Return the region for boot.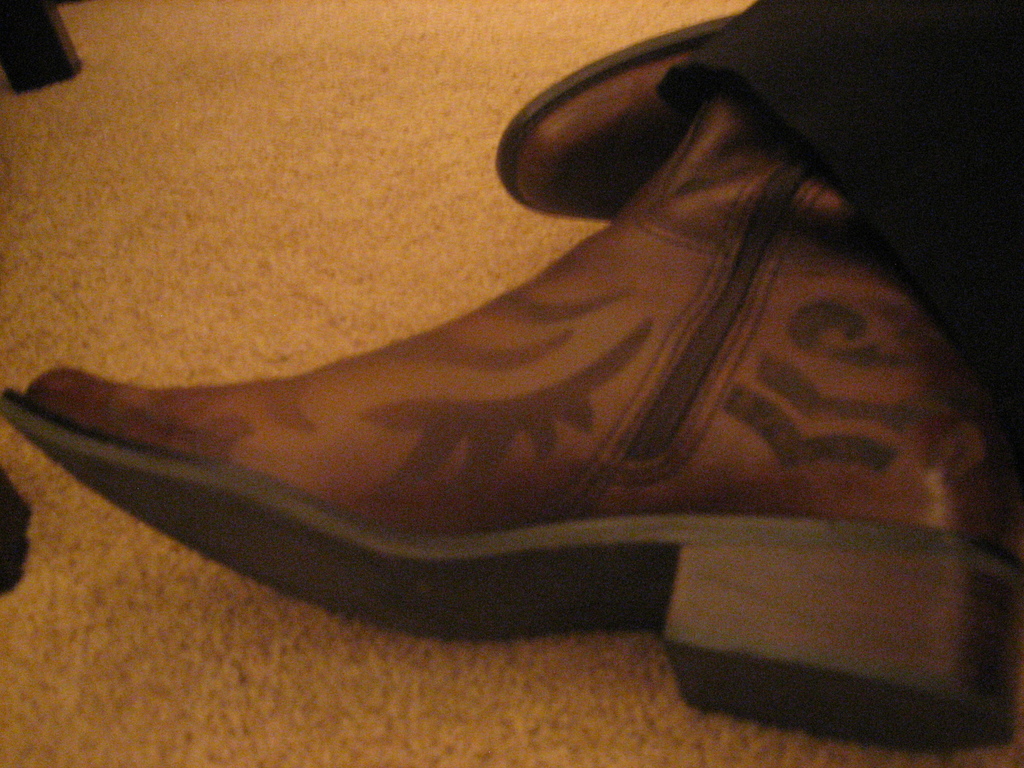
63,20,1002,665.
